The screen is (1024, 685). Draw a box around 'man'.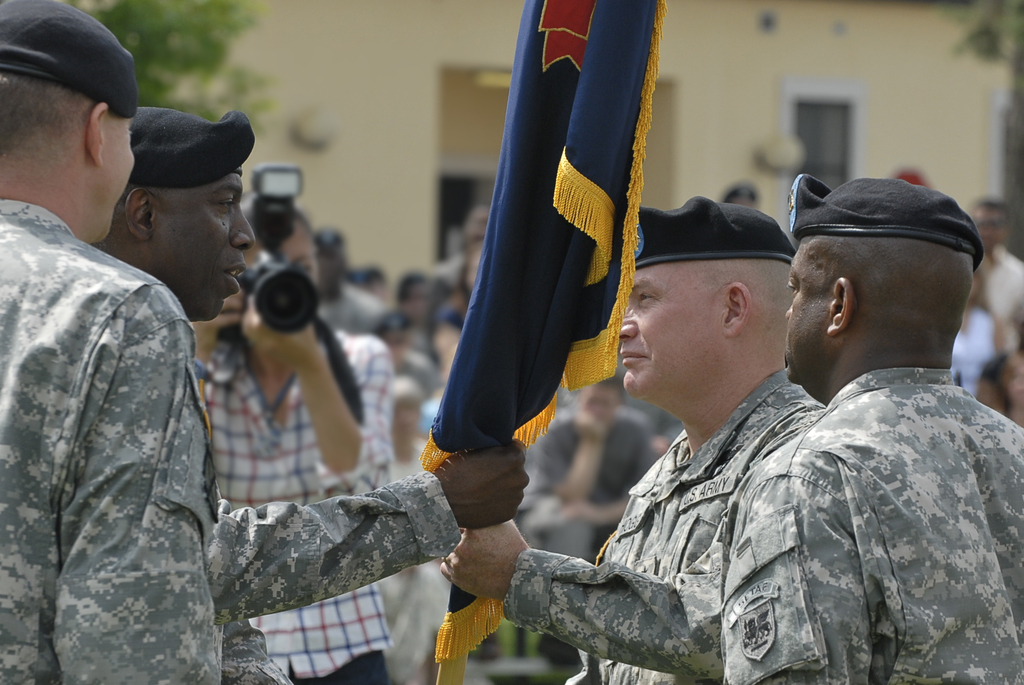
708/169/1023/684.
